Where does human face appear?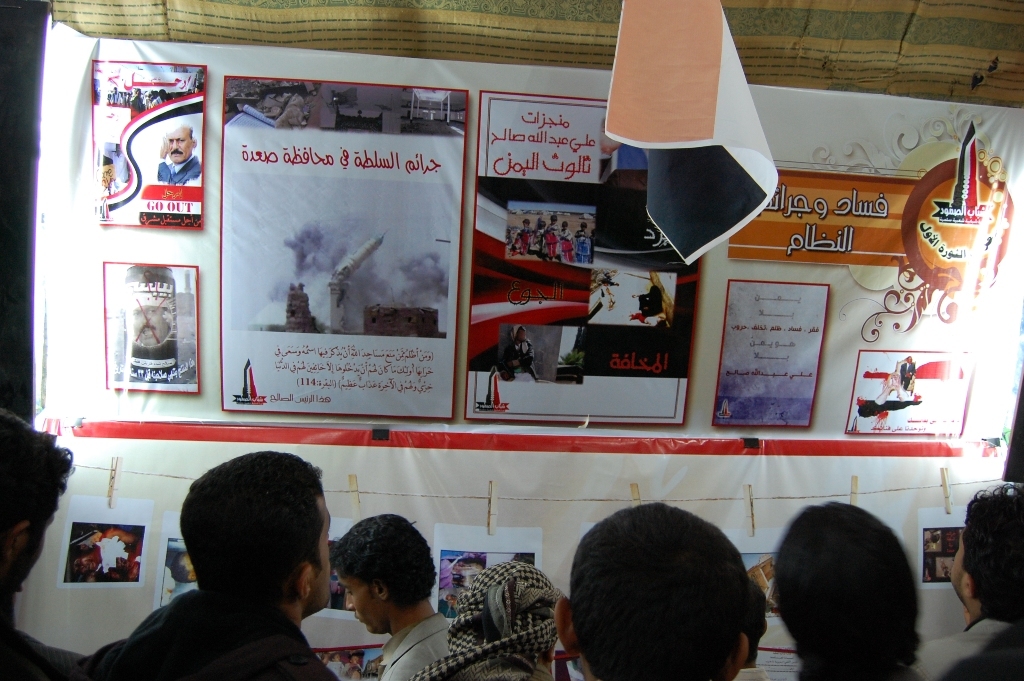
Appears at (341,575,380,633).
